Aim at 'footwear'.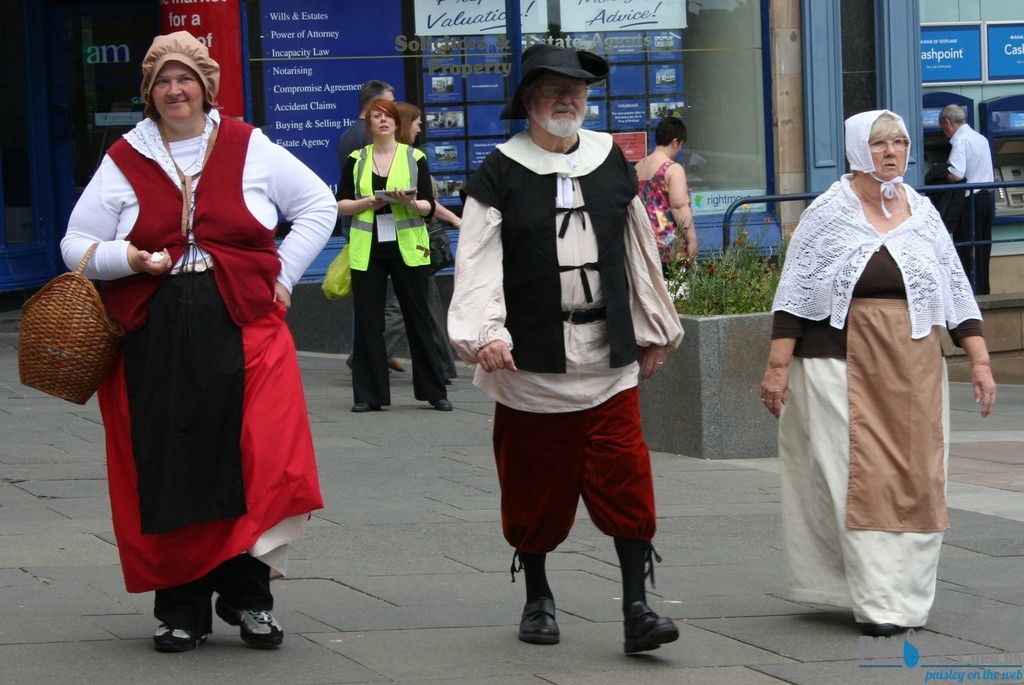
Aimed at rect(156, 613, 209, 653).
